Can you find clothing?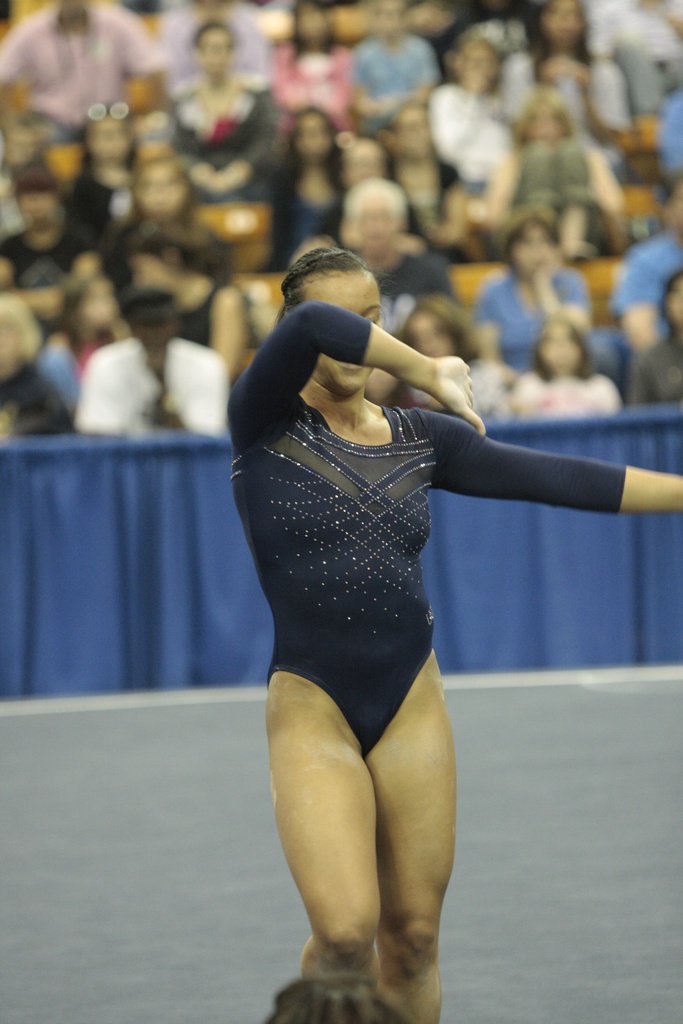
Yes, bounding box: {"x1": 518, "y1": 134, "x2": 614, "y2": 218}.
